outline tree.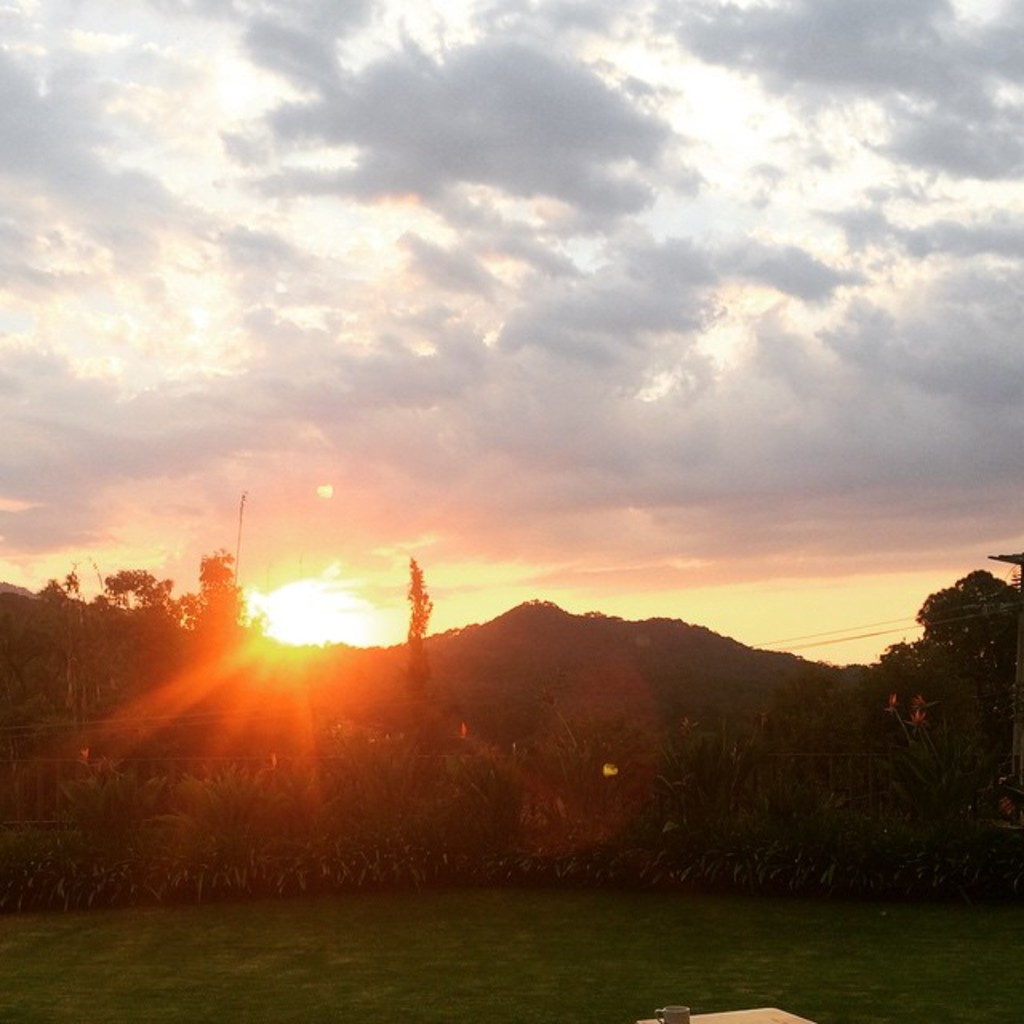
Outline: x1=174, y1=541, x2=259, y2=635.
